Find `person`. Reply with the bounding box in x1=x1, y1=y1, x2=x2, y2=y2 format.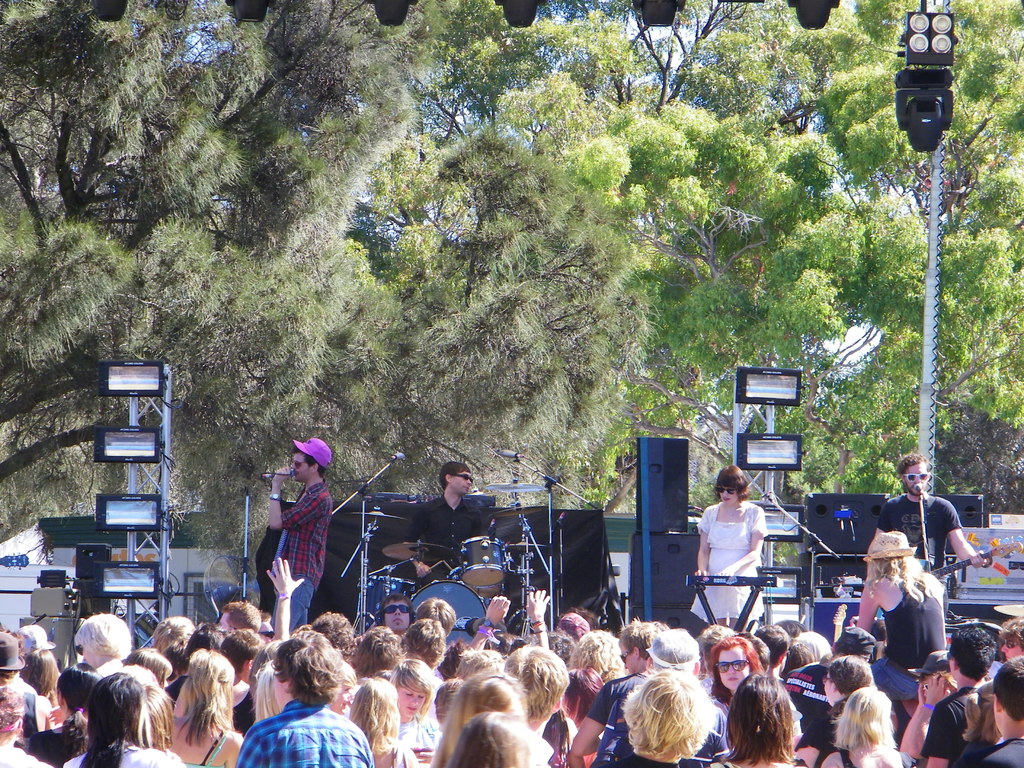
x1=267, y1=438, x2=333, y2=630.
